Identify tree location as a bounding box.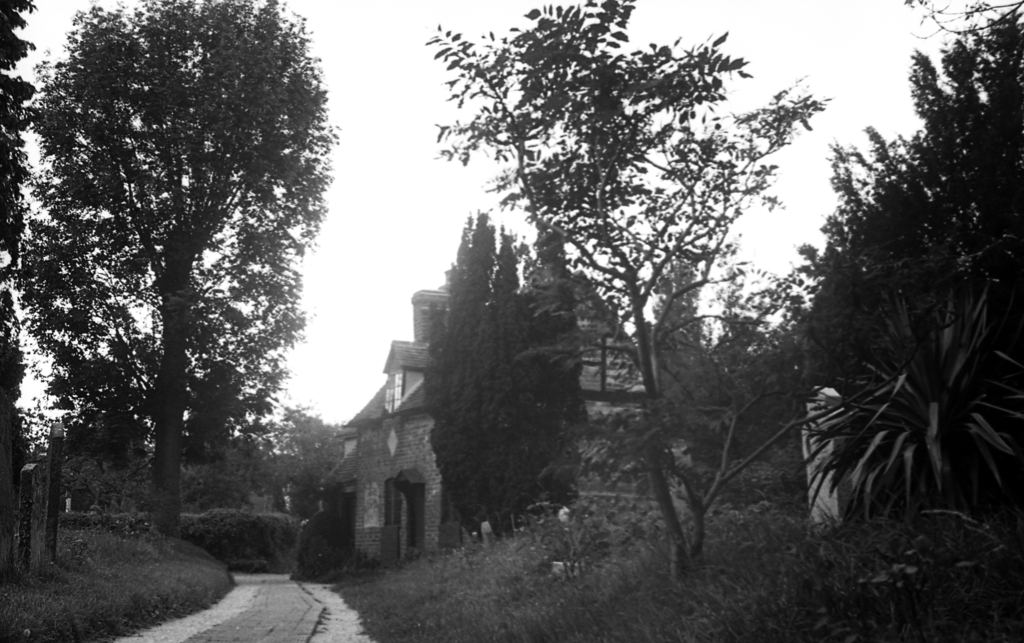
crop(0, 0, 39, 587).
